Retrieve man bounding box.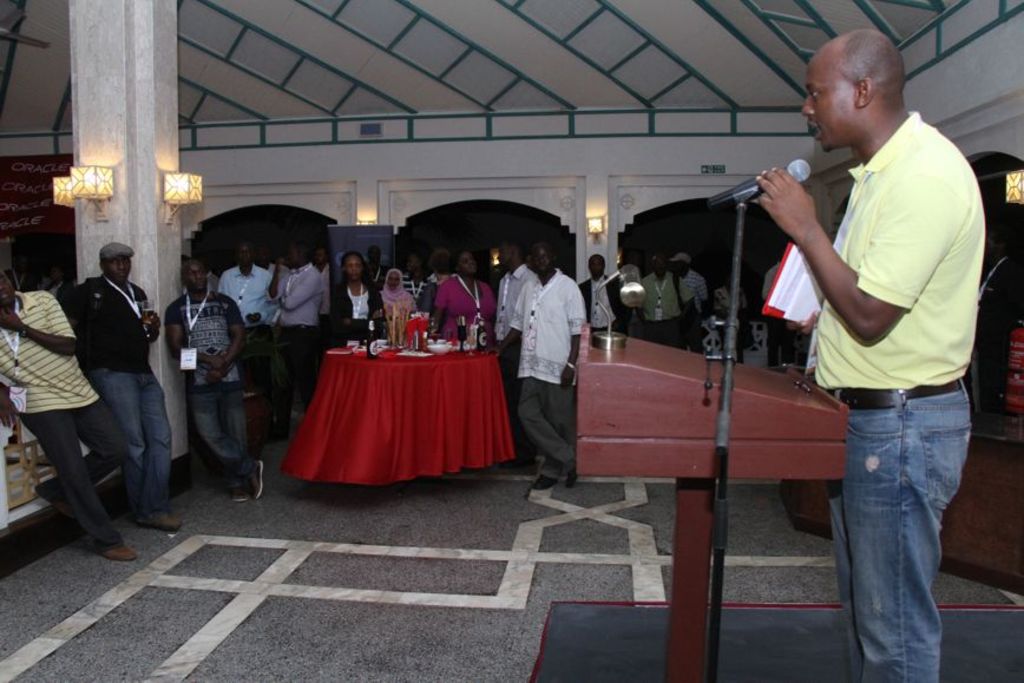
Bounding box: [314, 245, 330, 330].
